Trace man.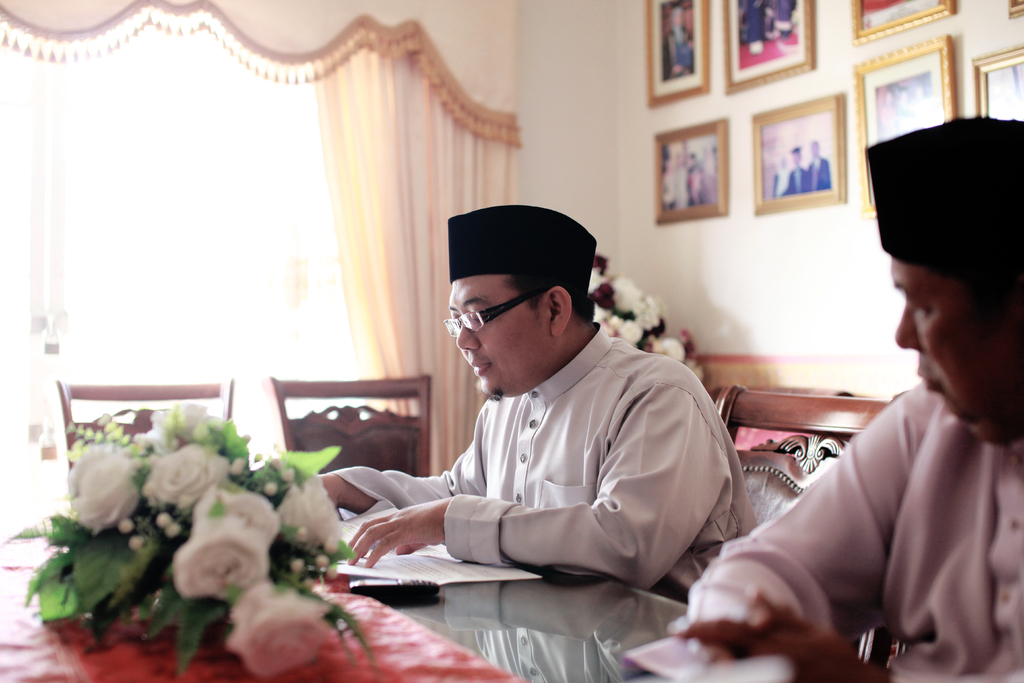
Traced to (left=329, top=204, right=759, bottom=632).
